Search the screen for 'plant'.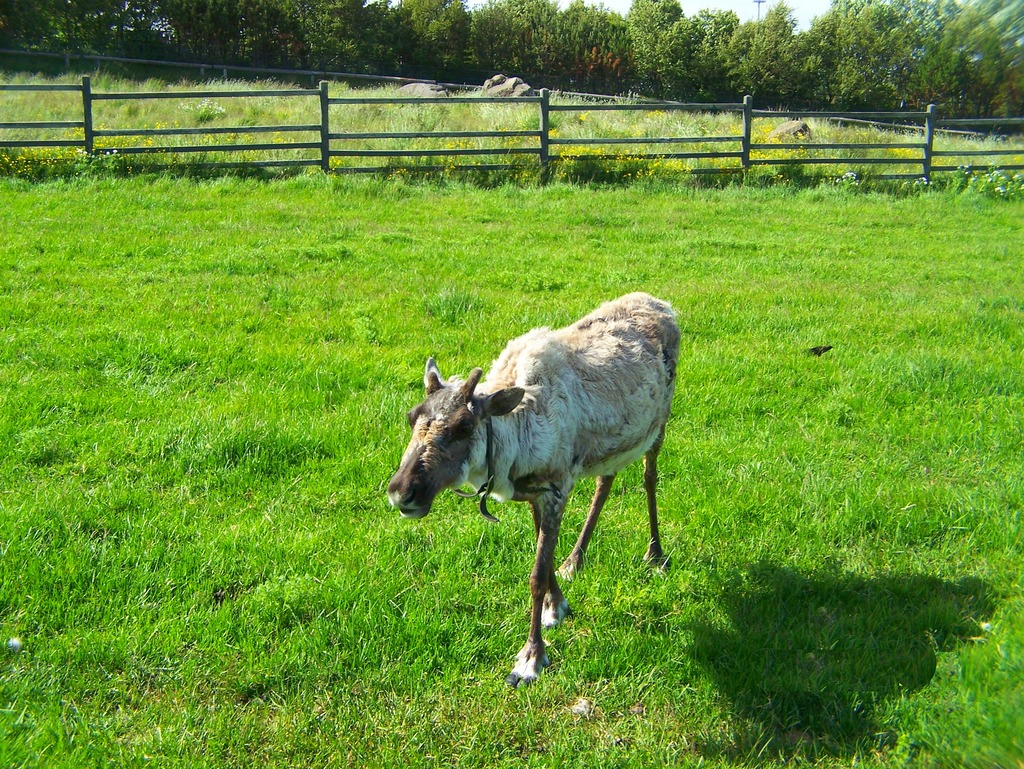
Found at [x1=0, y1=131, x2=48, y2=193].
